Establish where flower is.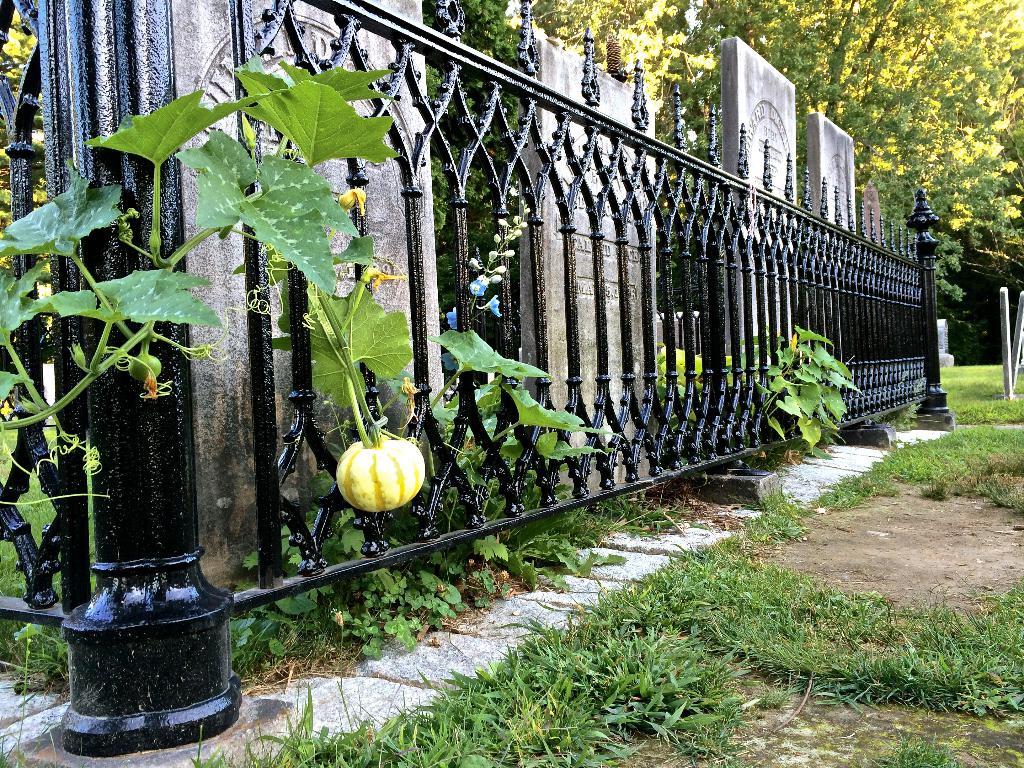
Established at <region>467, 274, 485, 296</region>.
